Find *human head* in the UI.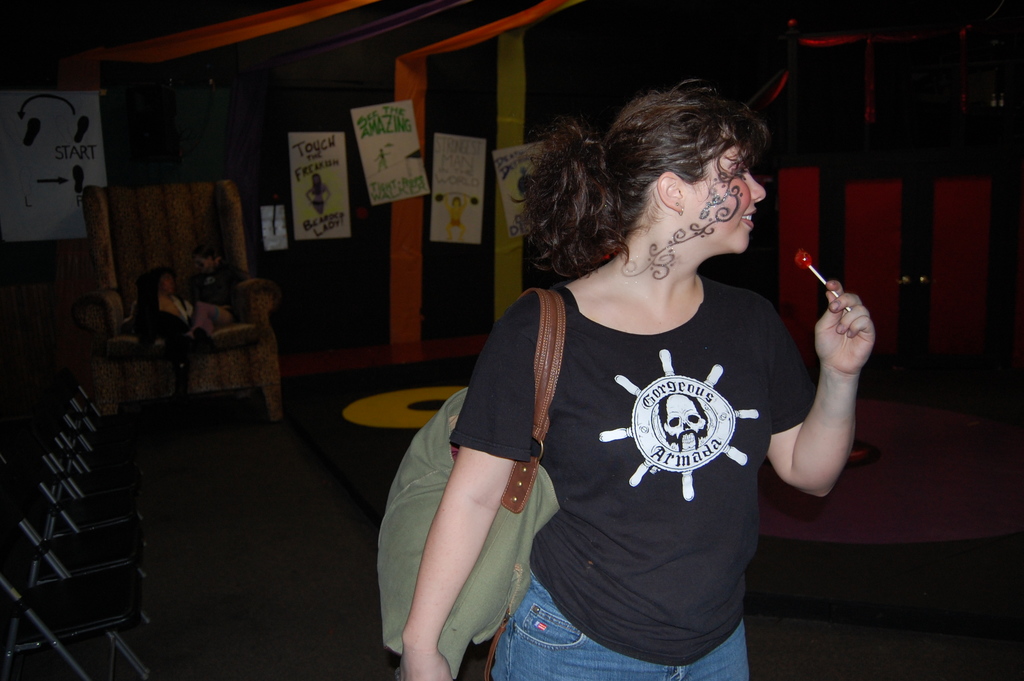
UI element at BBox(195, 246, 212, 276).
